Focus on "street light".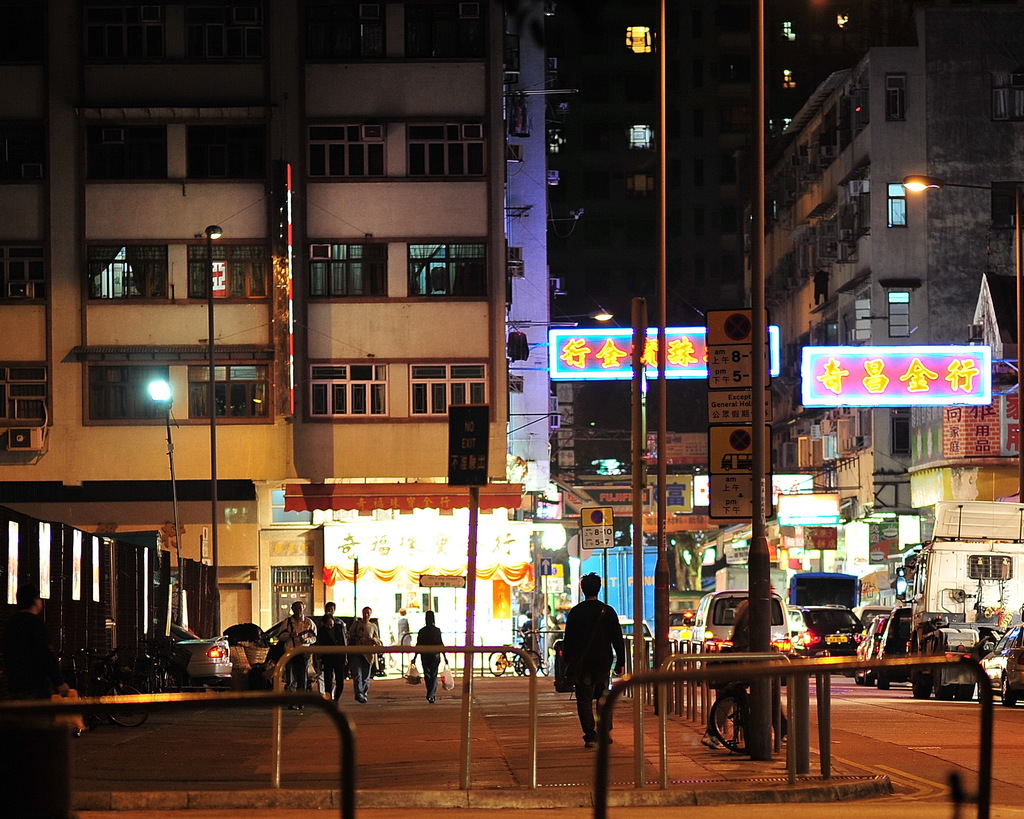
Focused at region(900, 173, 1023, 493).
